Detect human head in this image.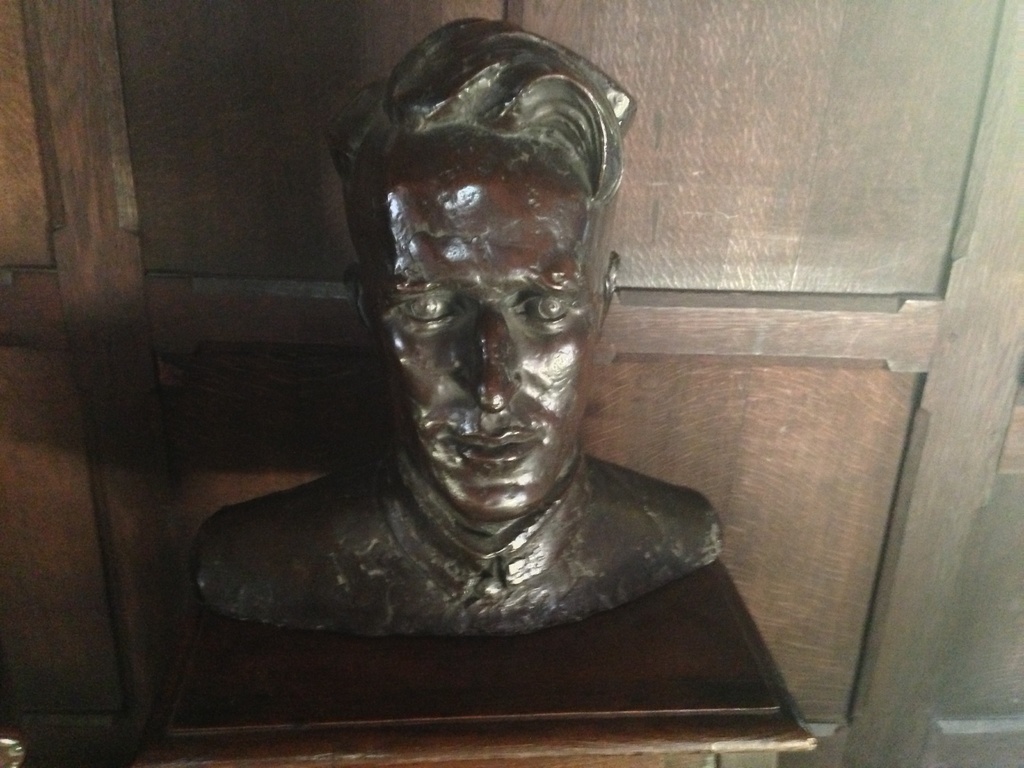
Detection: [left=335, top=29, right=634, bottom=438].
